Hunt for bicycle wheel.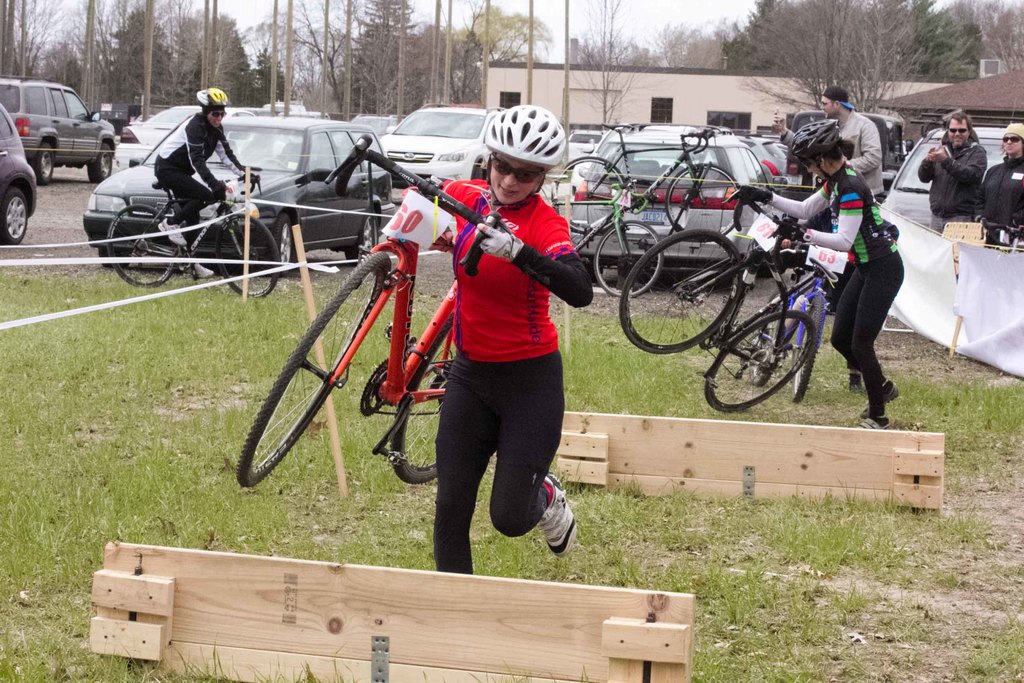
Hunted down at 751:283:797:390.
